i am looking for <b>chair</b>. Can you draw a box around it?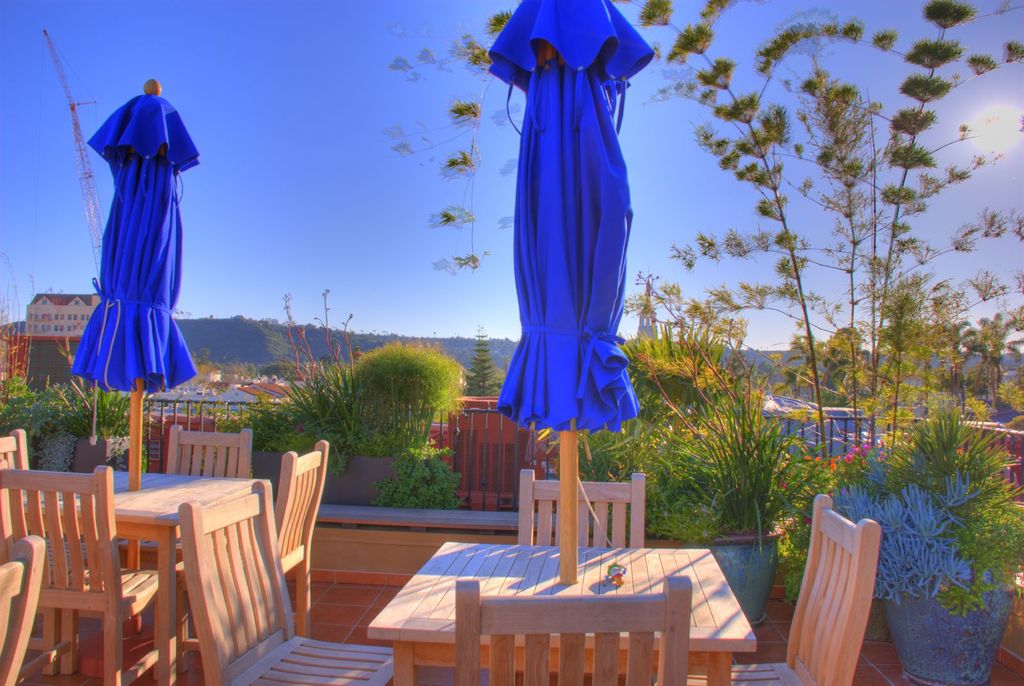
Sure, the bounding box is [160,441,329,685].
